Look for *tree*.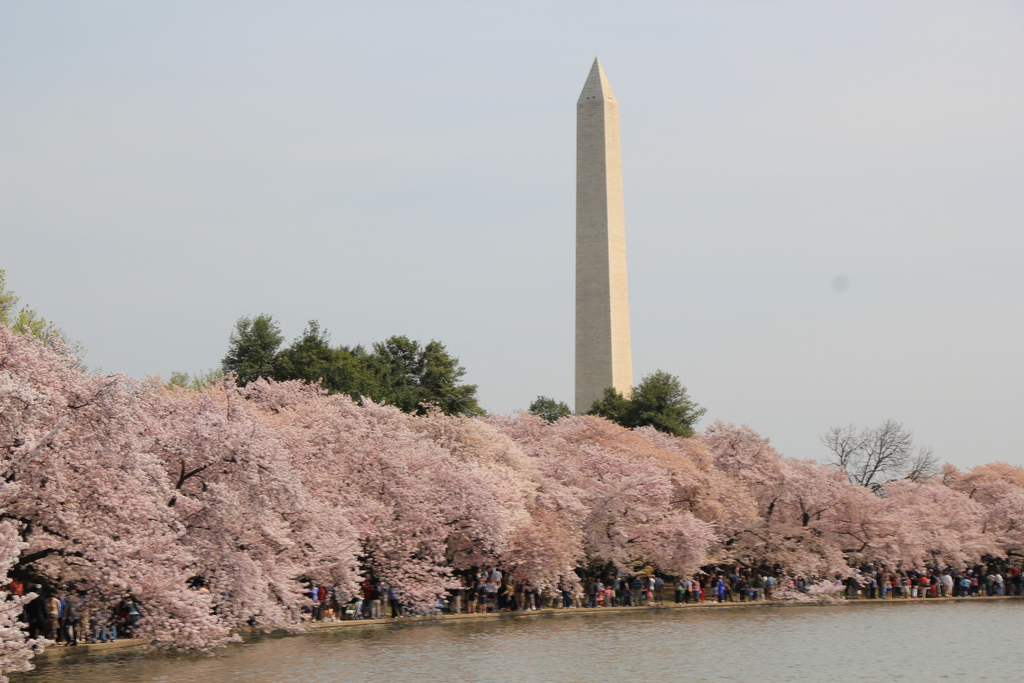
Found: detection(913, 457, 1023, 600).
